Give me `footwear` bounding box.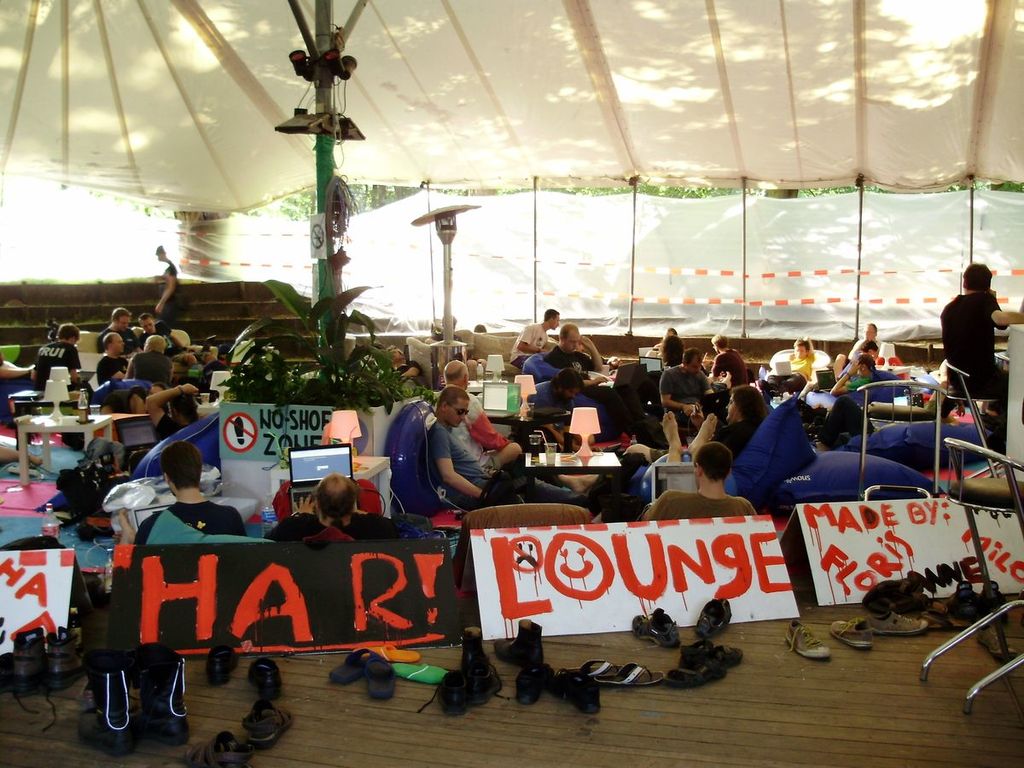
crop(47, 631, 86, 686).
